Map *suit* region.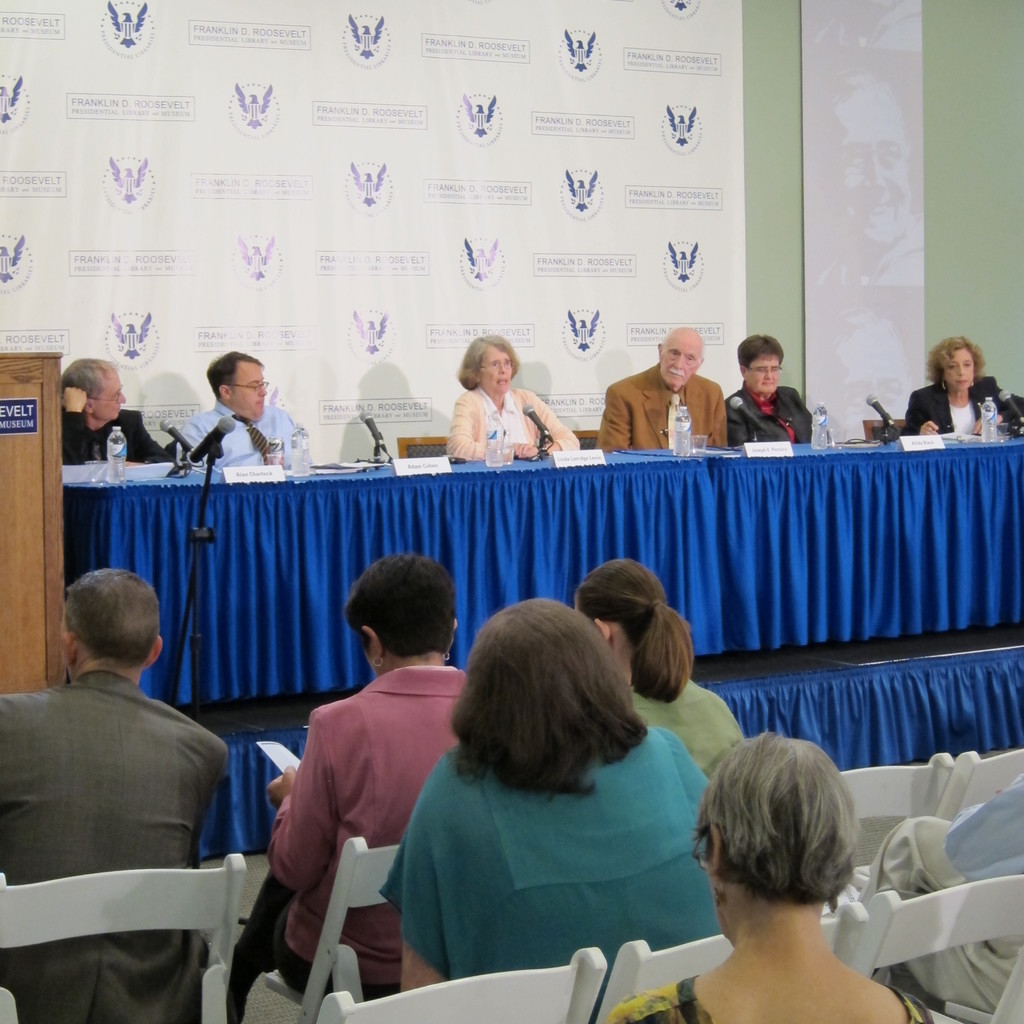
Mapped to detection(63, 407, 173, 463).
